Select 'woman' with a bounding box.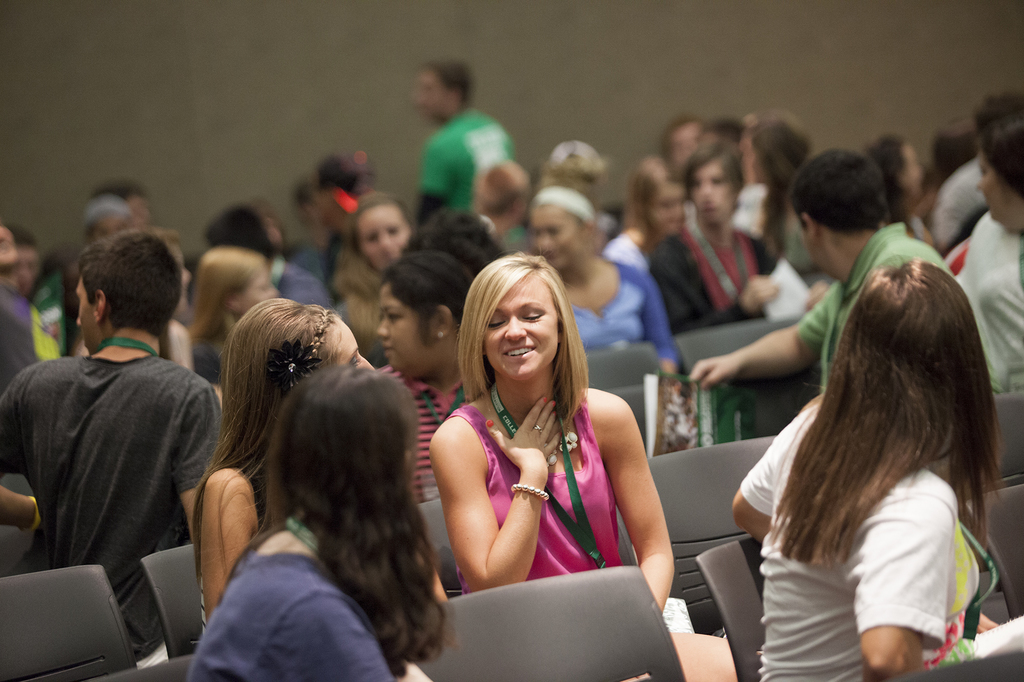
(x1=937, y1=120, x2=1023, y2=399).
